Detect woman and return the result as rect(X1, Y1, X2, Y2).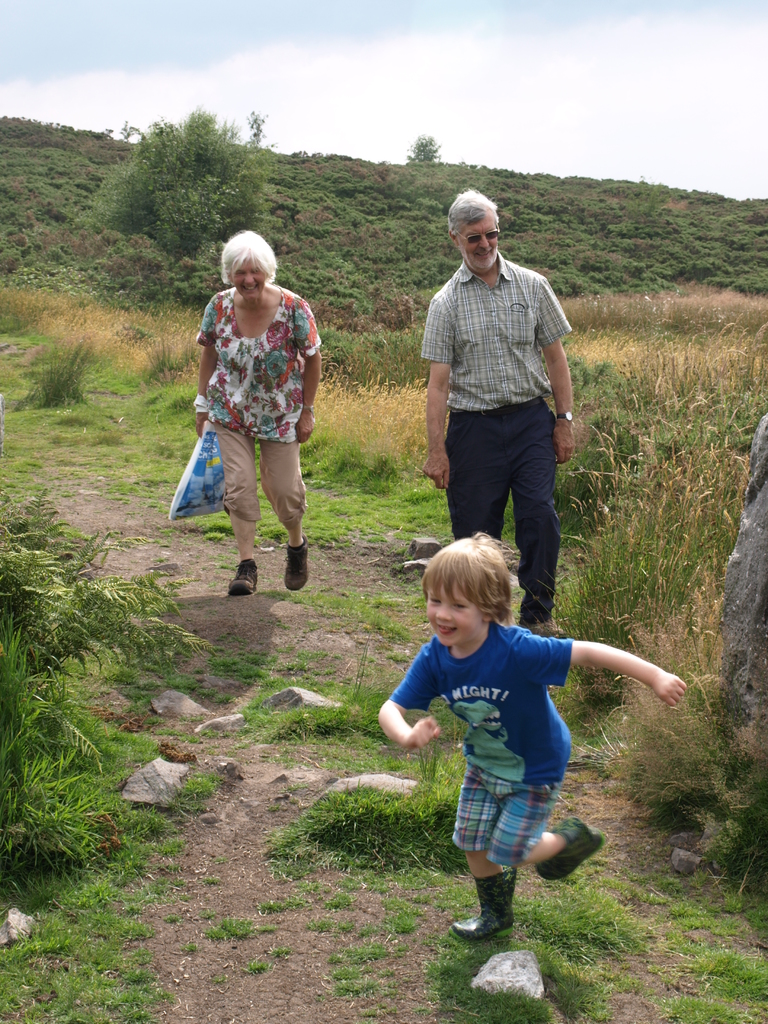
rect(176, 227, 329, 605).
